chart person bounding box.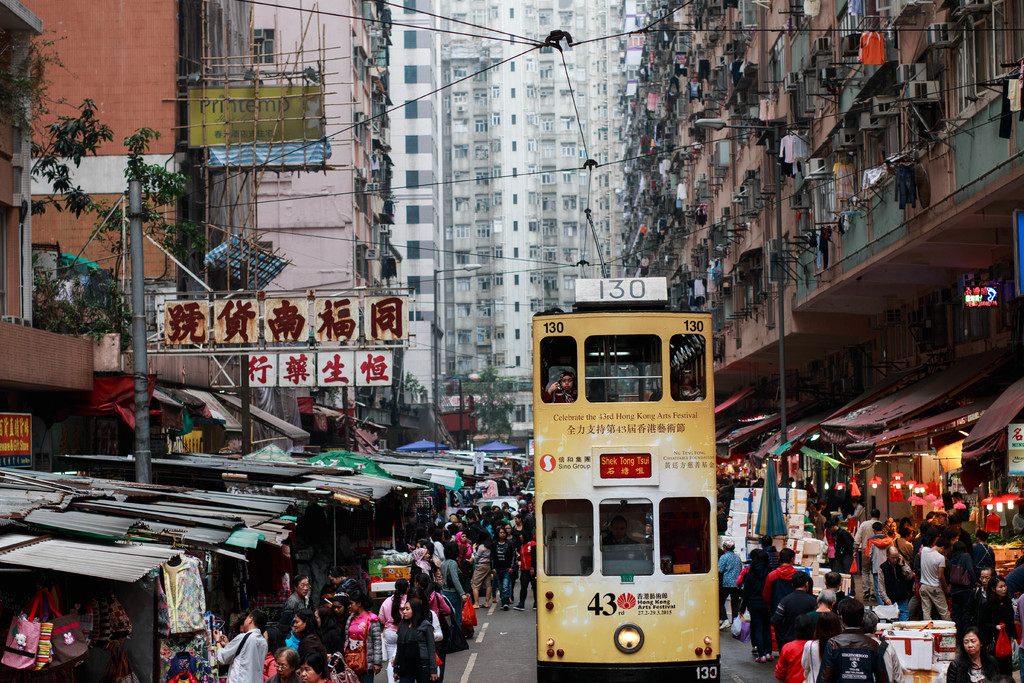
Charted: 545/375/575/406.
